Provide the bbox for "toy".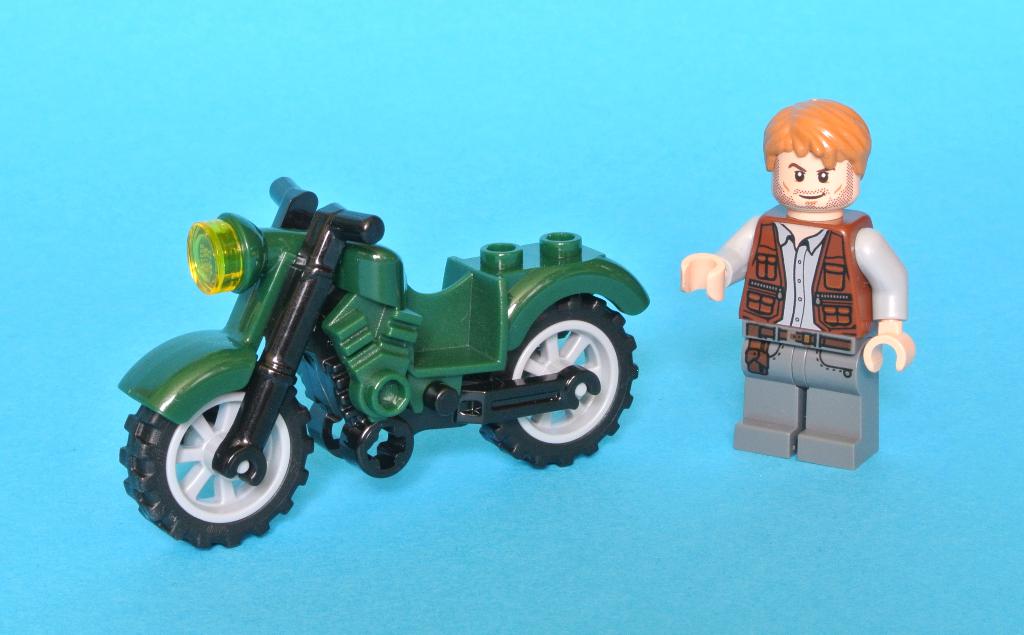
l=118, t=176, r=651, b=551.
